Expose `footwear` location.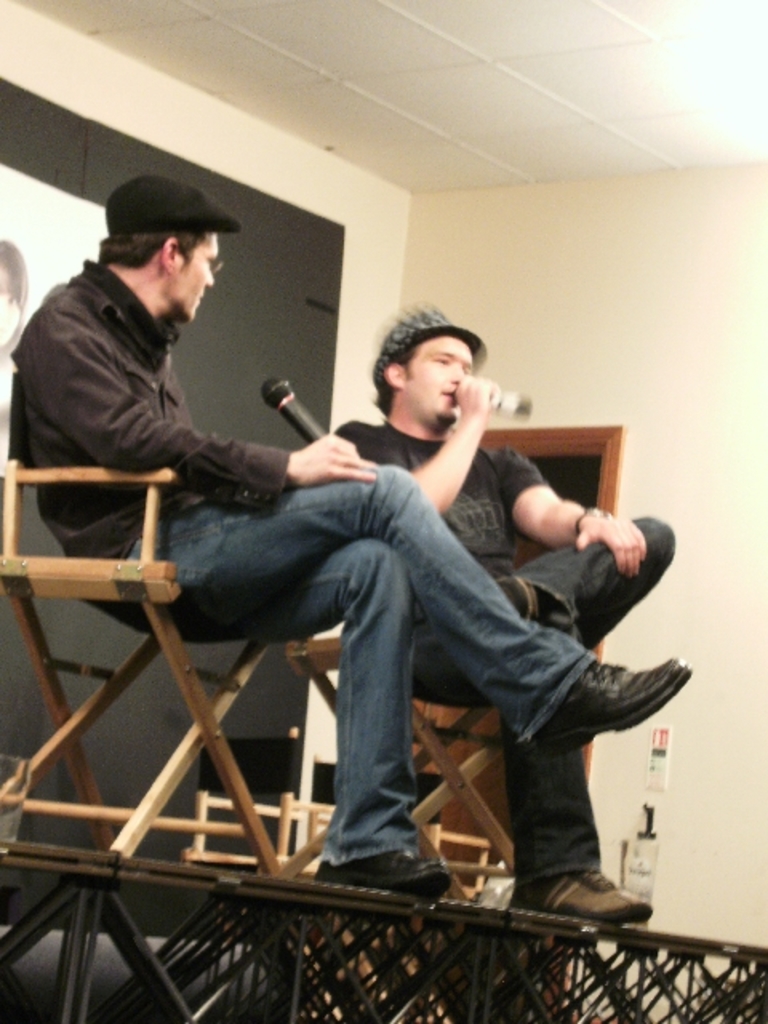
Exposed at [left=538, top=658, right=691, bottom=750].
